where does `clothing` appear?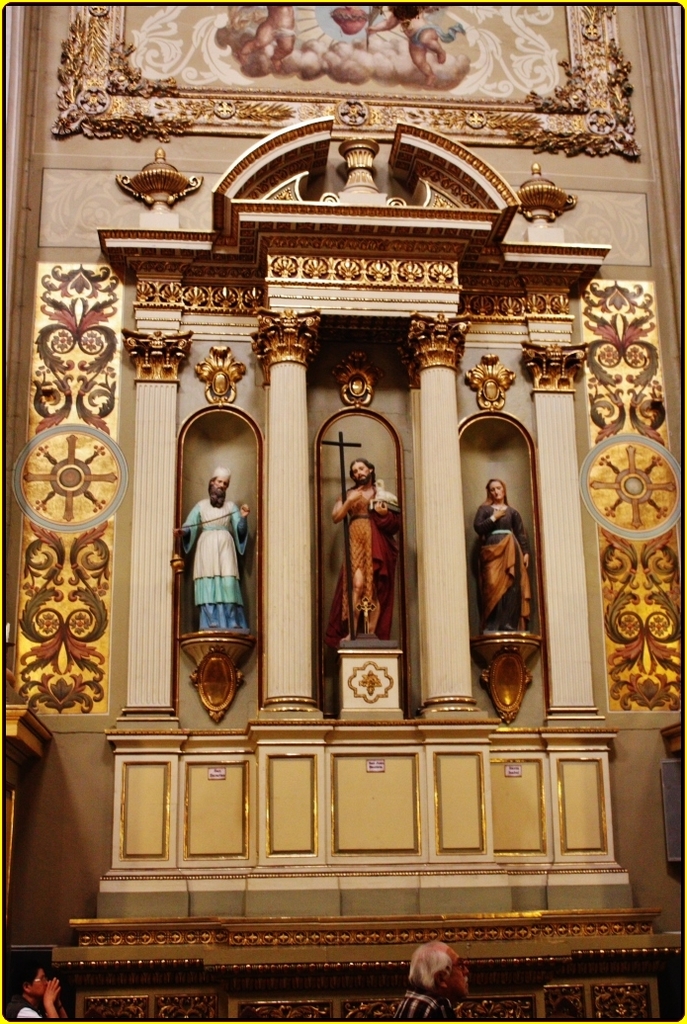
Appears at Rect(392, 985, 456, 1018).
